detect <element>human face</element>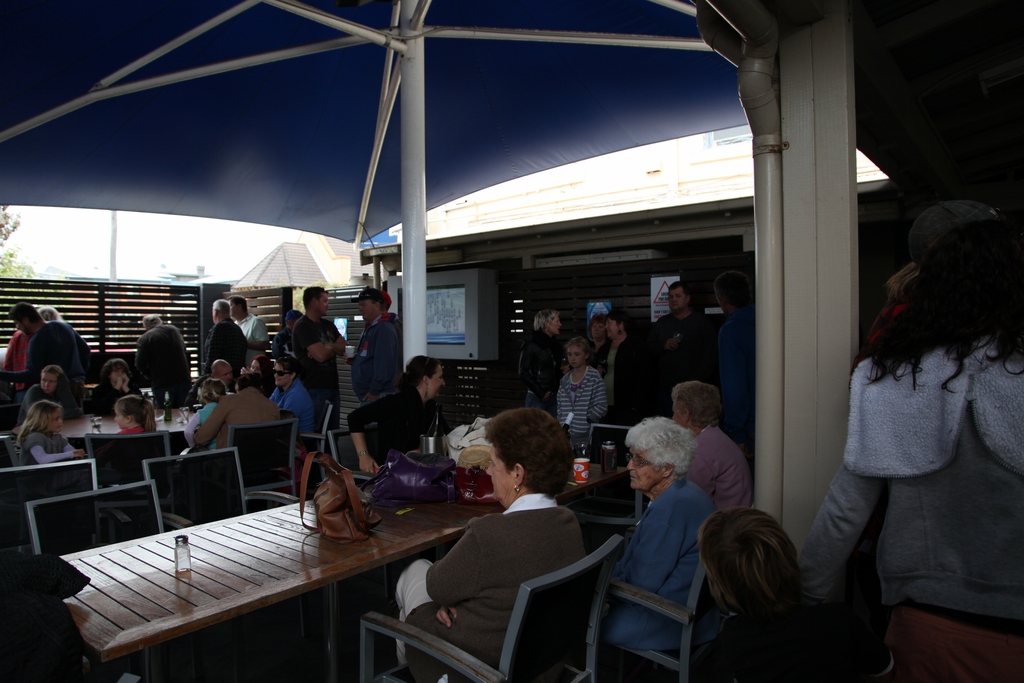
Rect(40, 370, 57, 396)
